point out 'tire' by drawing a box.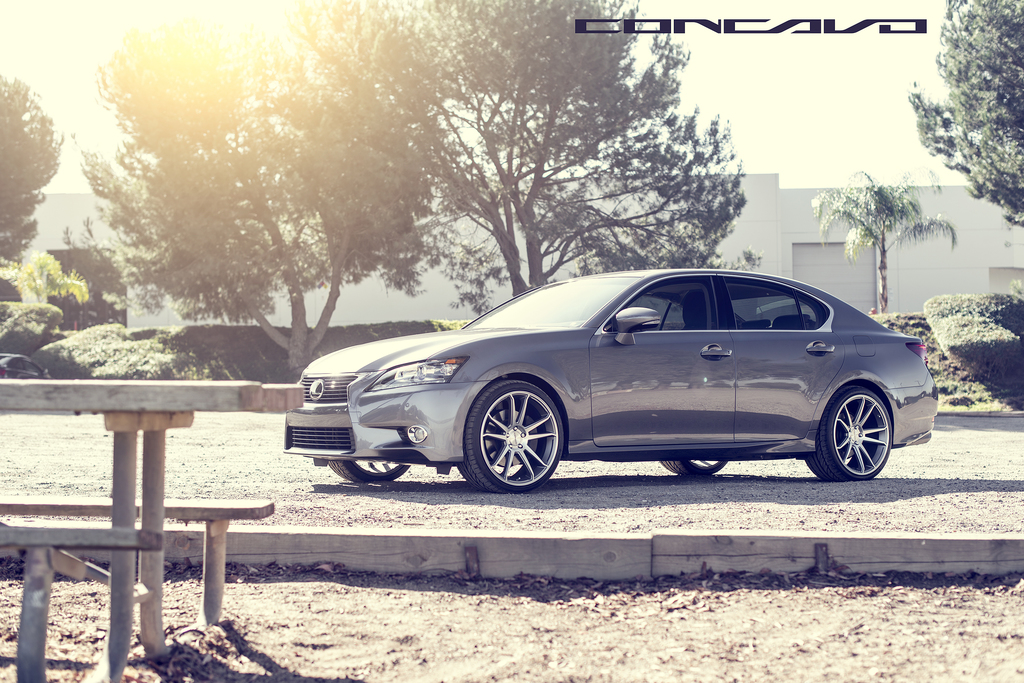
(661,460,728,475).
